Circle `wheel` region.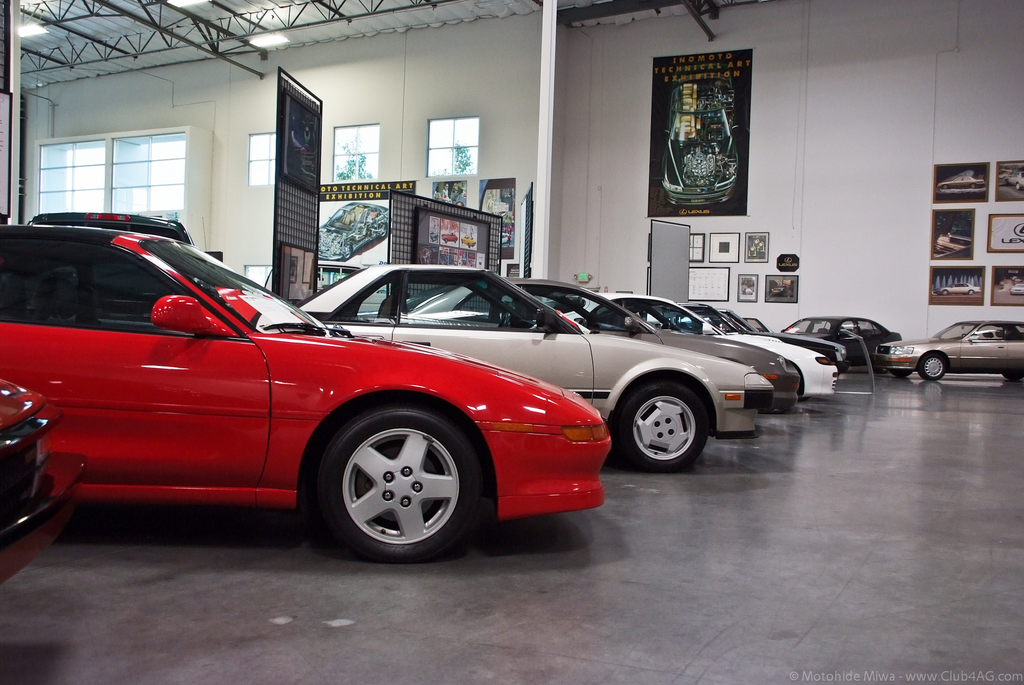
Region: x1=307, y1=418, x2=471, y2=558.
